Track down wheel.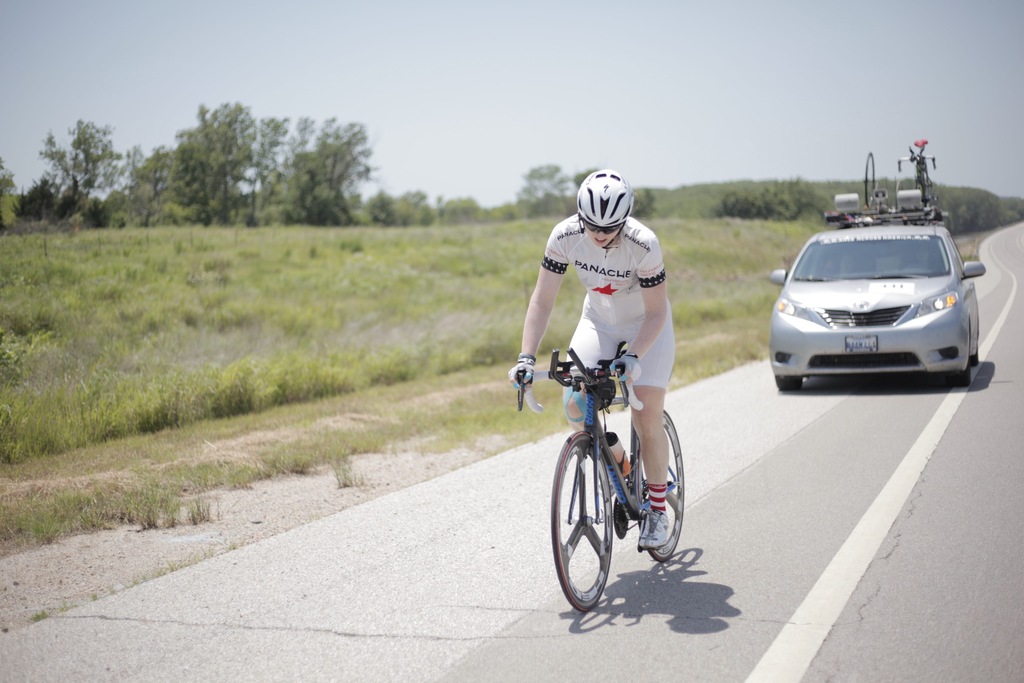
Tracked to select_region(774, 375, 802, 390).
